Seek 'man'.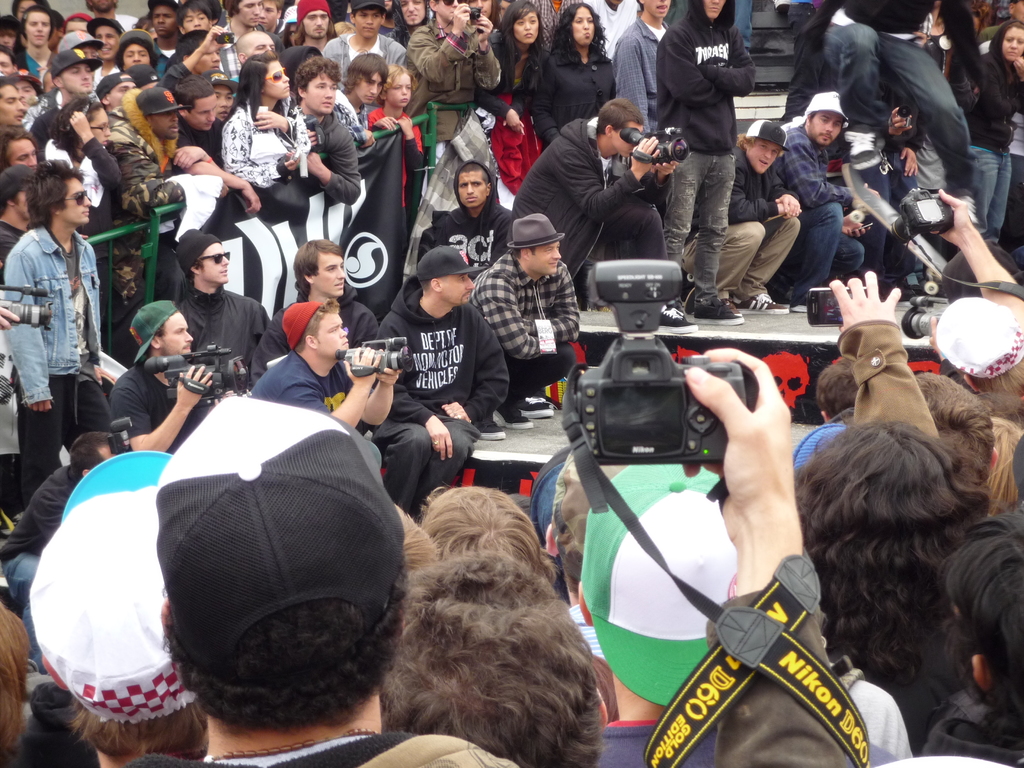
(left=175, top=73, right=262, bottom=216).
